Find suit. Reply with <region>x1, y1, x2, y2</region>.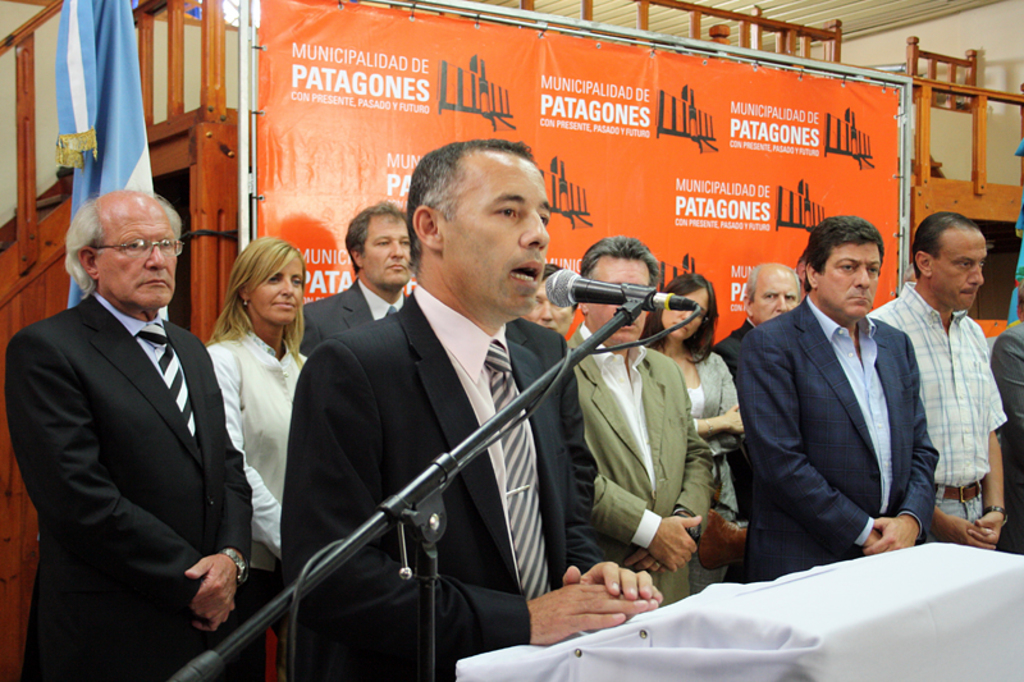
<region>298, 278, 407, 354</region>.
